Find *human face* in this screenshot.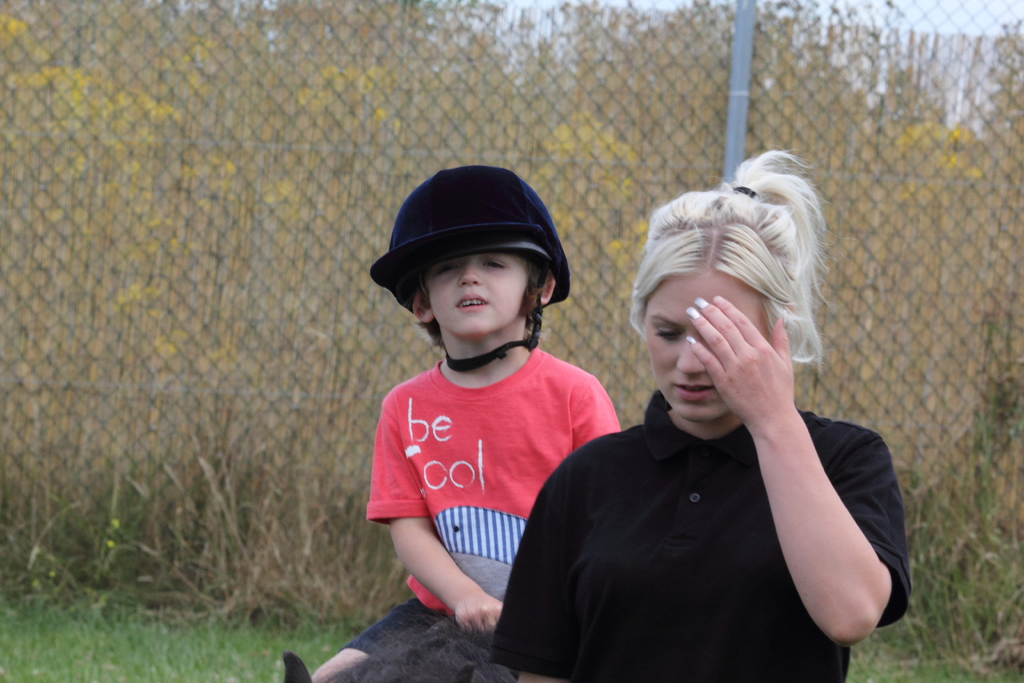
The bounding box for *human face* is x1=429 y1=254 x2=531 y2=343.
